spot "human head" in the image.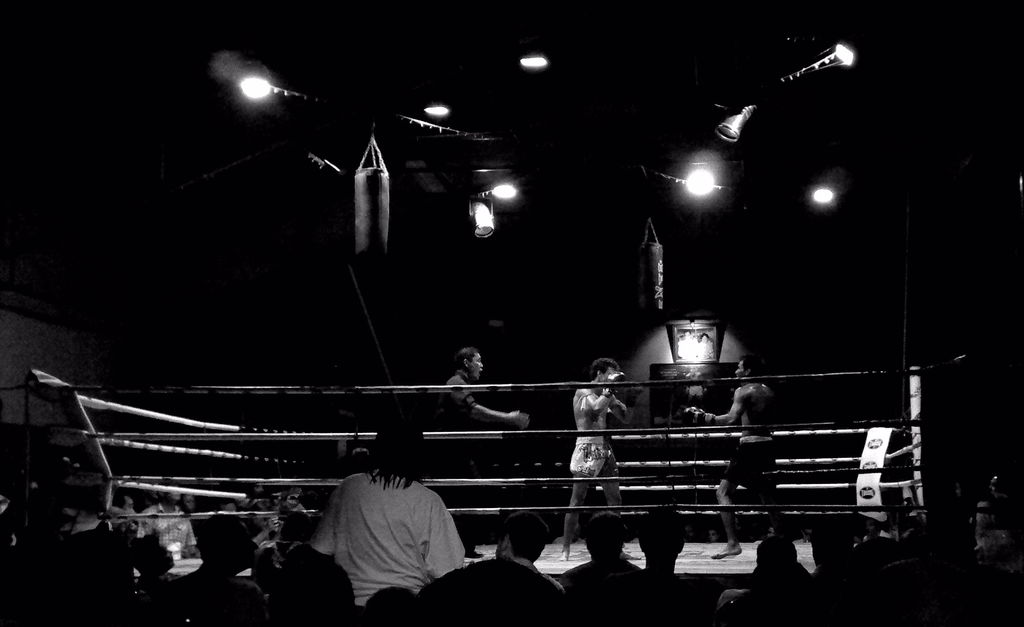
"human head" found at bbox=(132, 532, 175, 583).
